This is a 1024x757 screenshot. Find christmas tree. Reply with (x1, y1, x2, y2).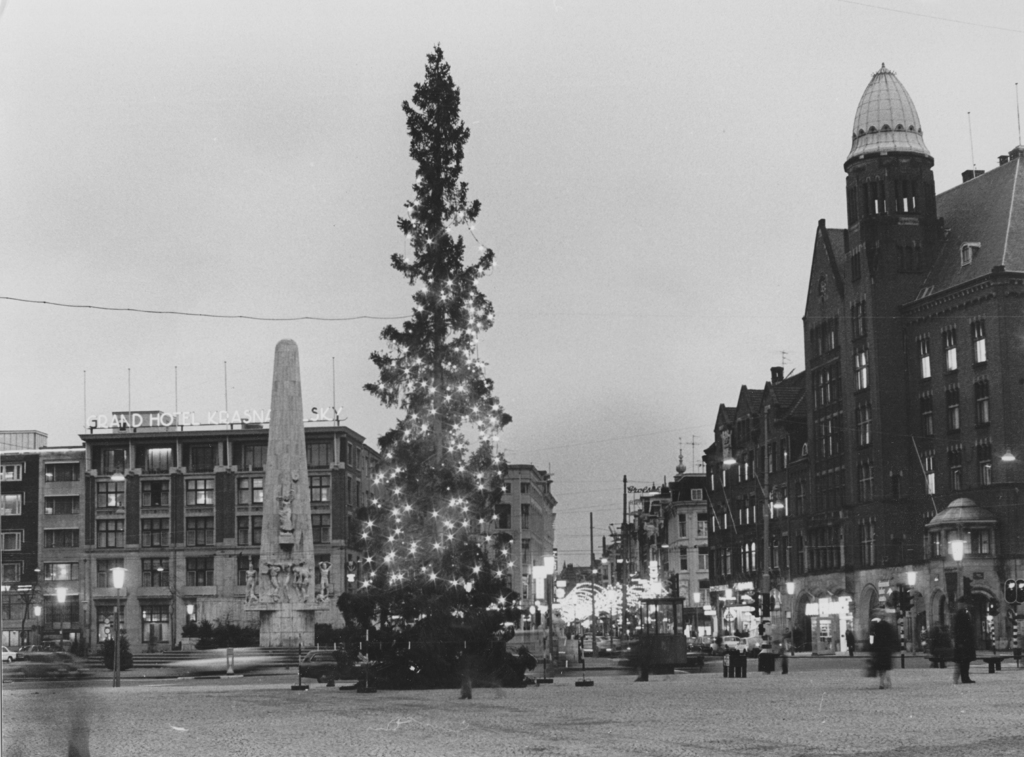
(335, 10, 545, 681).
